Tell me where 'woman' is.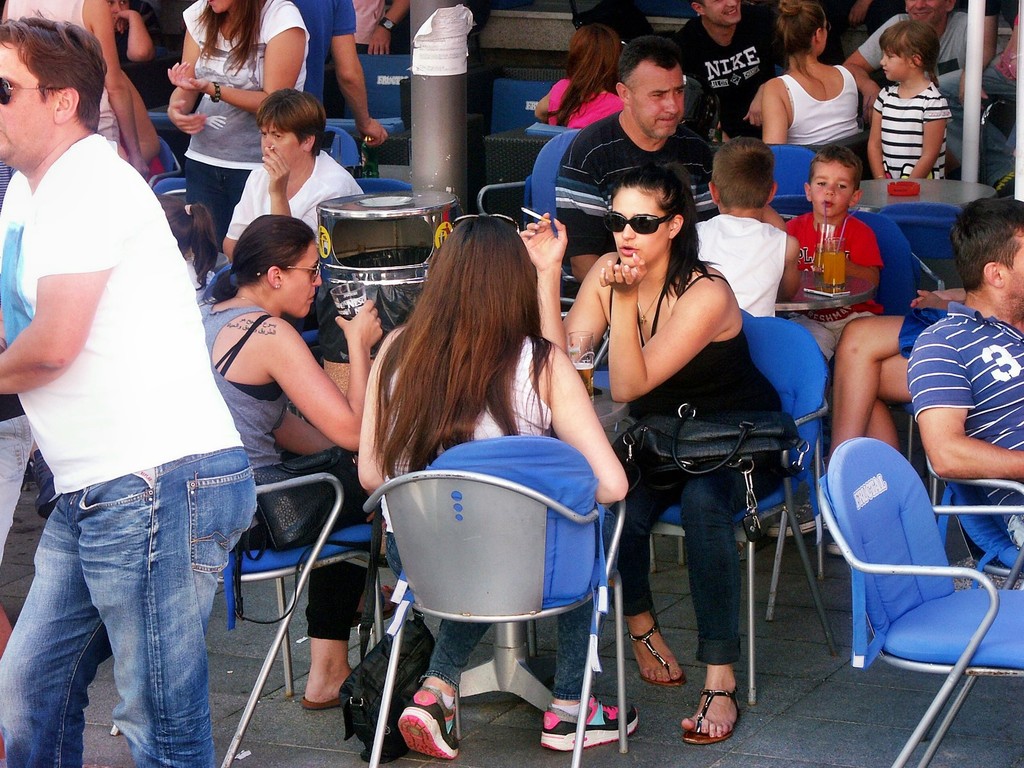
'woman' is at region(535, 24, 621, 129).
